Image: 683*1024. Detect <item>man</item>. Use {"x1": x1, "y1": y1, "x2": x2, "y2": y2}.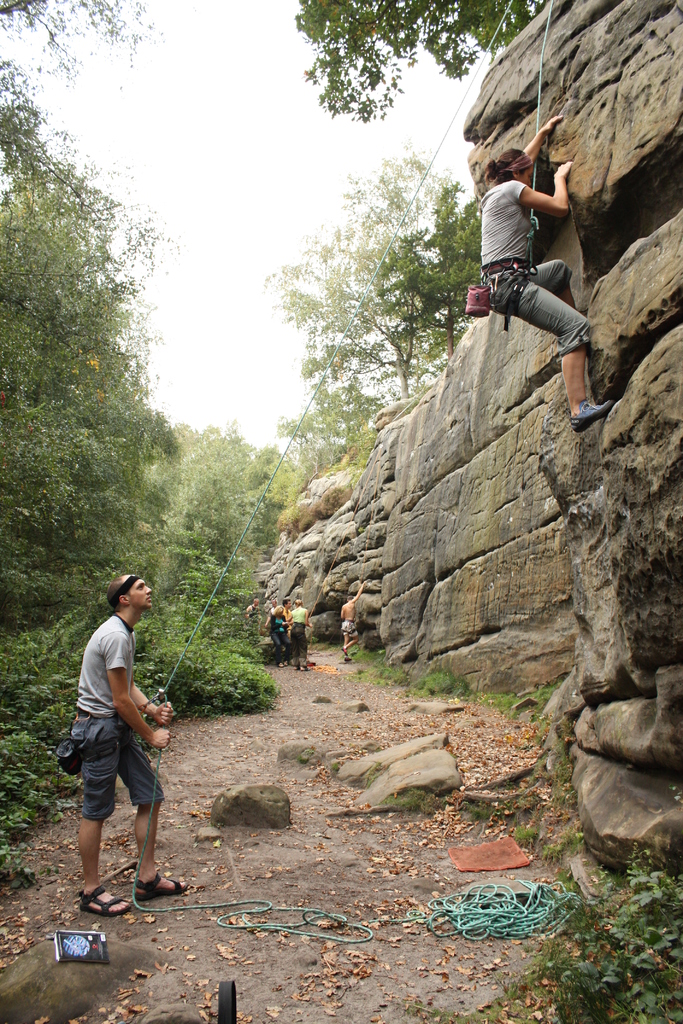
{"x1": 271, "y1": 597, "x2": 283, "y2": 652}.
